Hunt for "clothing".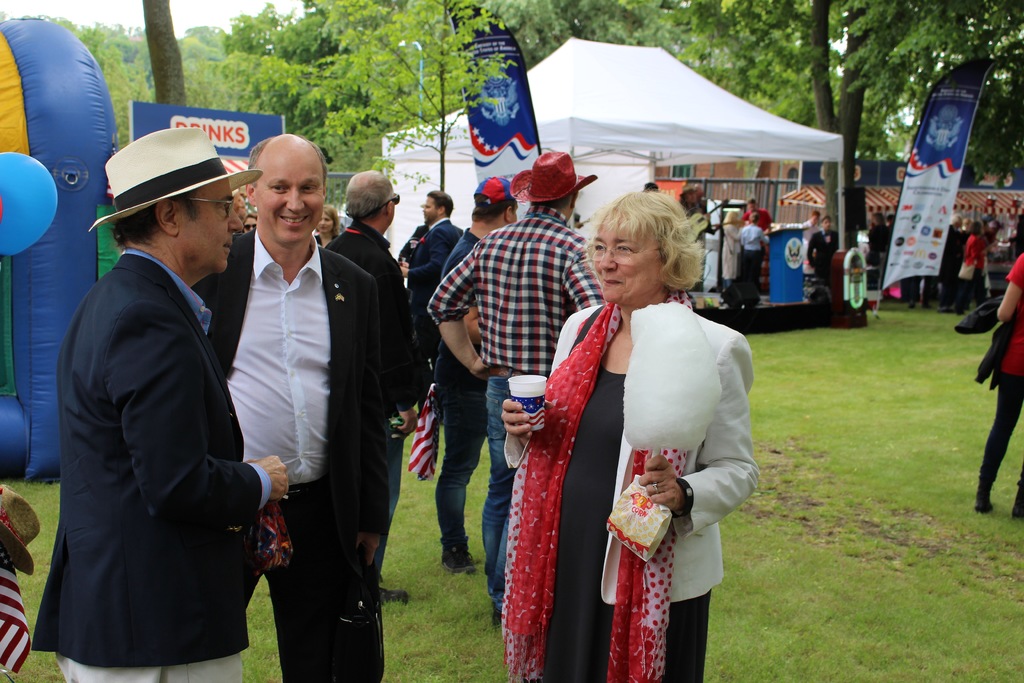
Hunted down at box=[956, 227, 987, 310].
